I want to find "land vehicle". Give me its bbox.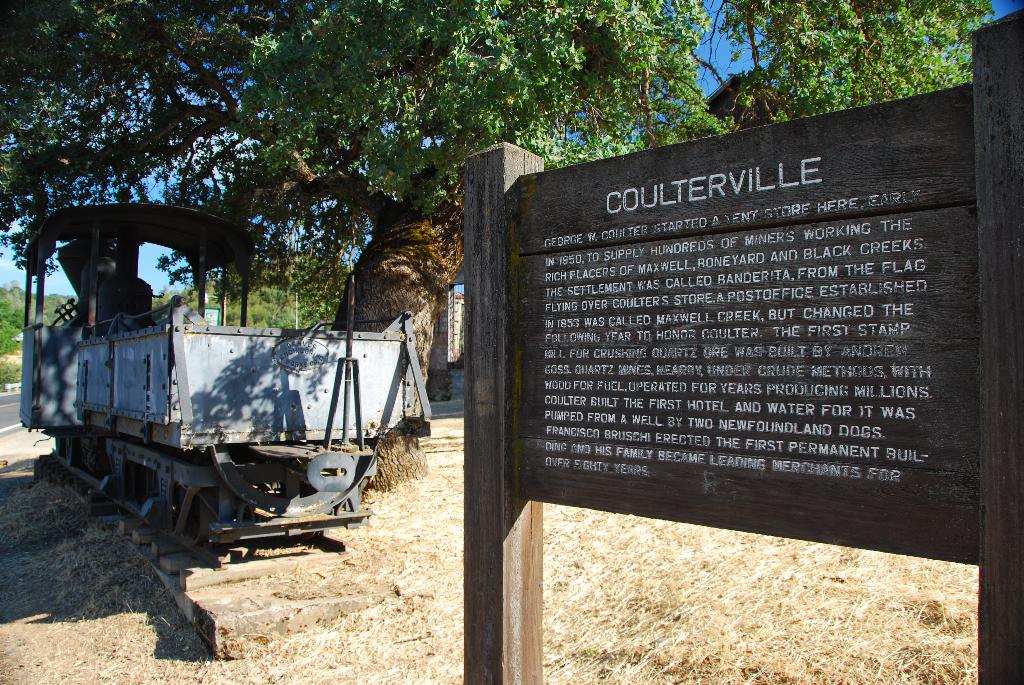
rect(47, 186, 580, 597).
